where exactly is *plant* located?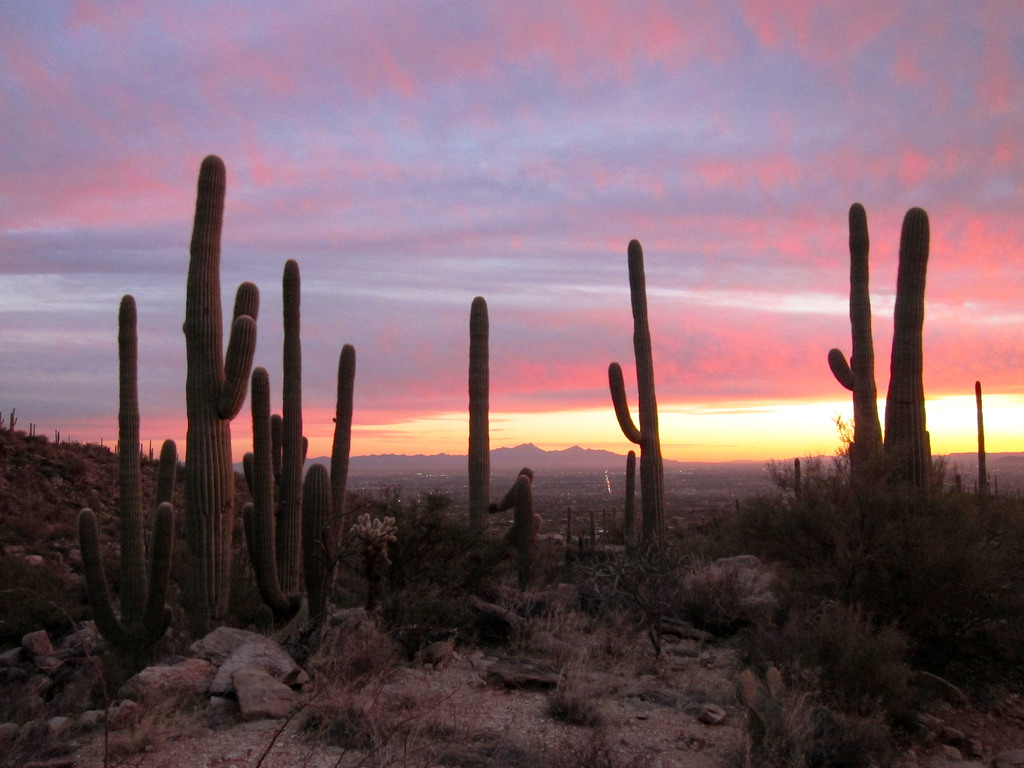
Its bounding box is 345 476 511 657.
